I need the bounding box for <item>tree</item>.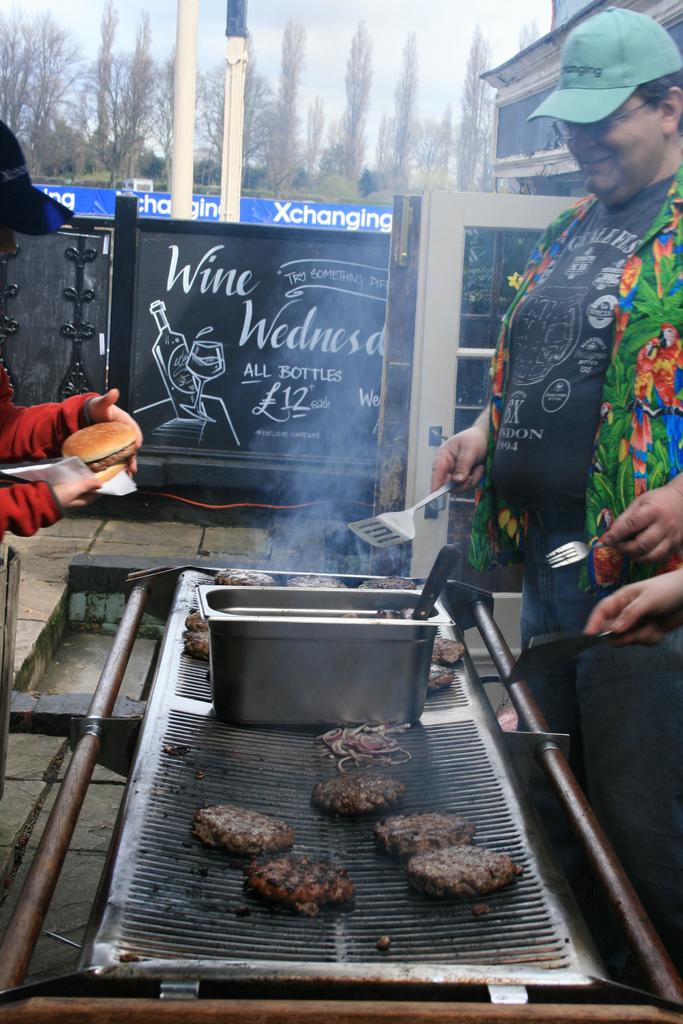
Here it is: 190/49/271/175.
